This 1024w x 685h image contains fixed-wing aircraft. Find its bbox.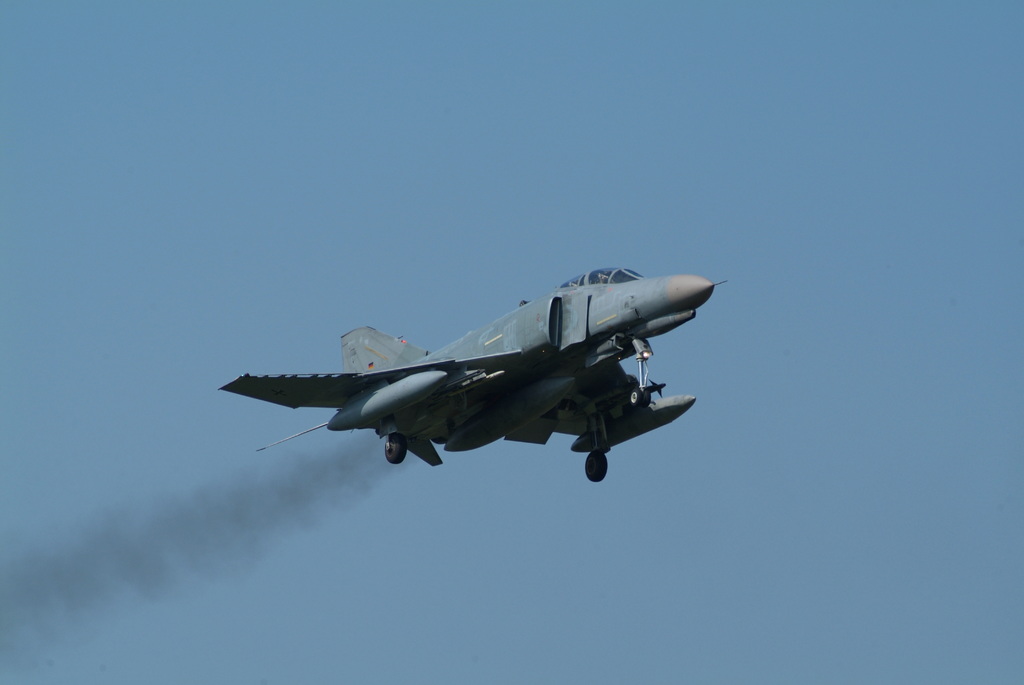
pyautogui.locateOnScreen(220, 269, 727, 485).
